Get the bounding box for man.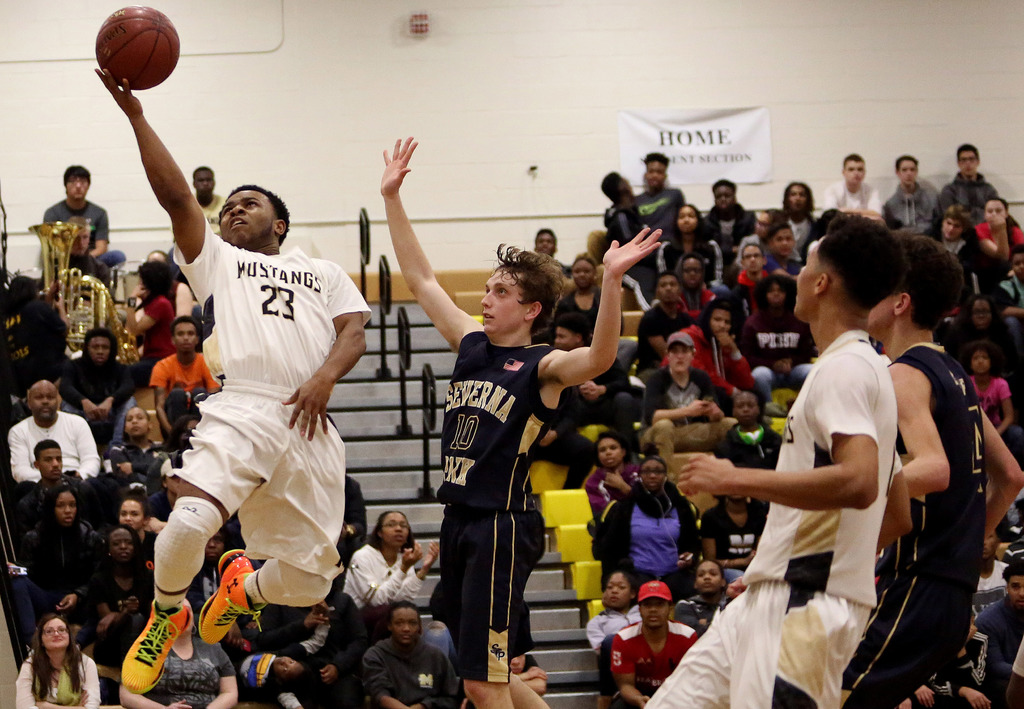
145:307:208:414.
